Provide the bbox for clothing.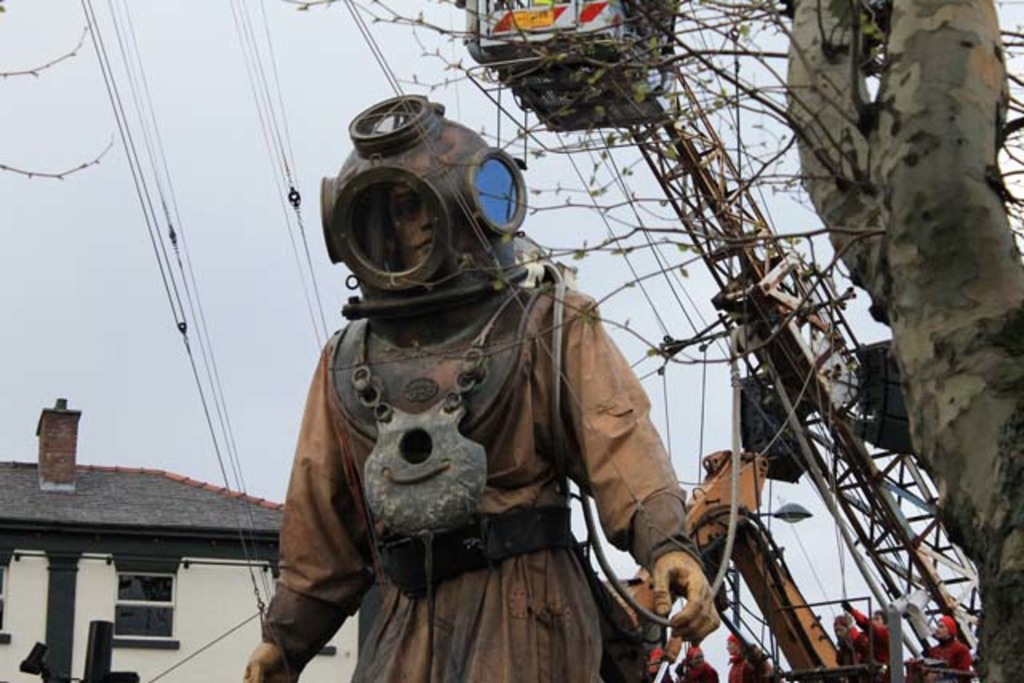
detection(725, 638, 779, 681).
